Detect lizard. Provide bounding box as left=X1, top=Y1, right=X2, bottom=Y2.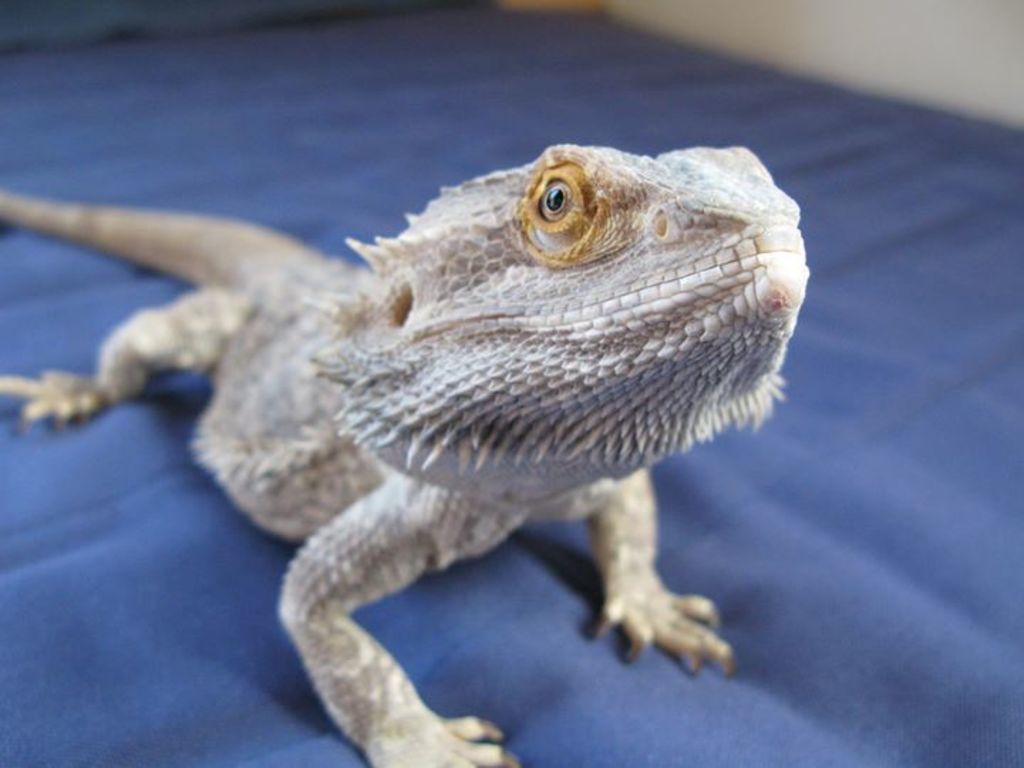
left=0, top=92, right=774, bottom=767.
